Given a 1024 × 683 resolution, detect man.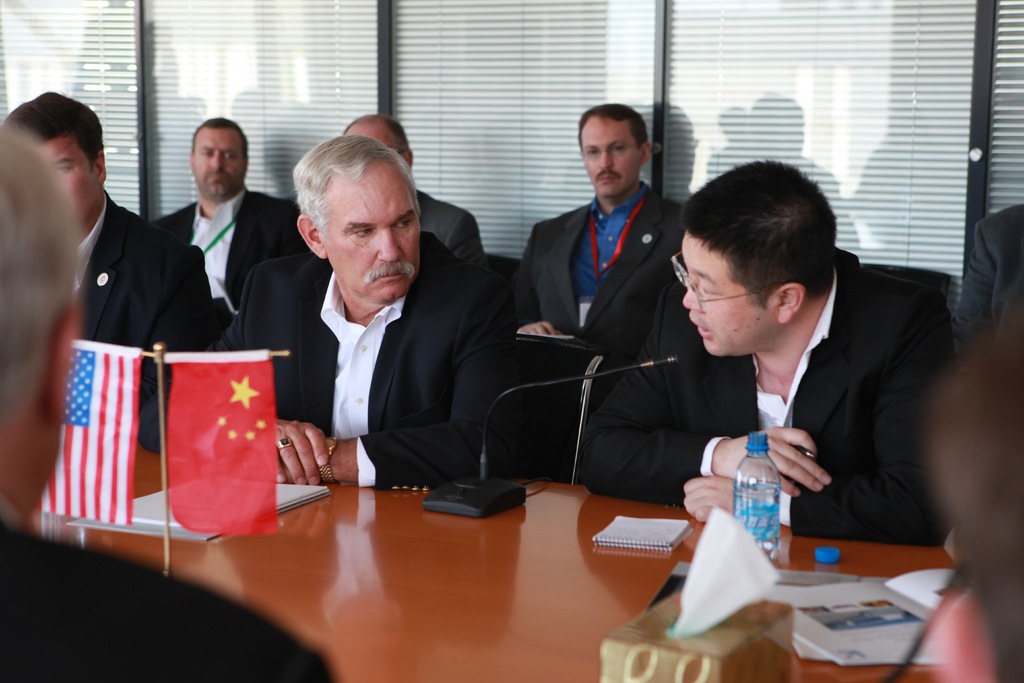
{"x1": 0, "y1": 131, "x2": 337, "y2": 682}.
